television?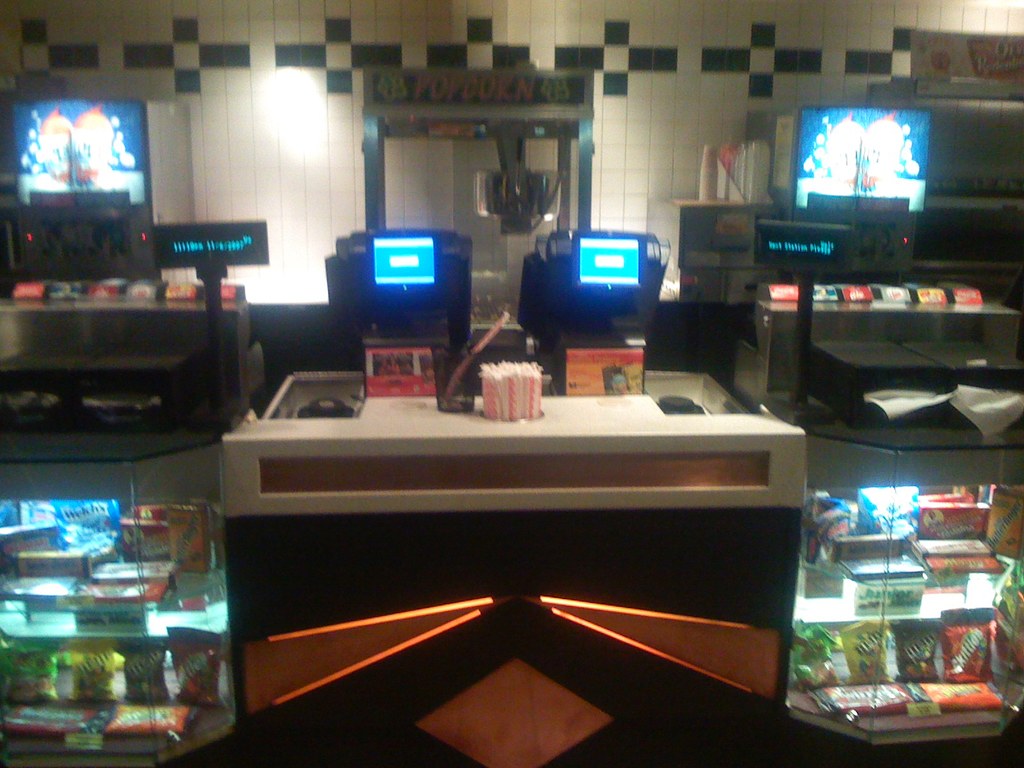
crop(363, 227, 445, 308)
